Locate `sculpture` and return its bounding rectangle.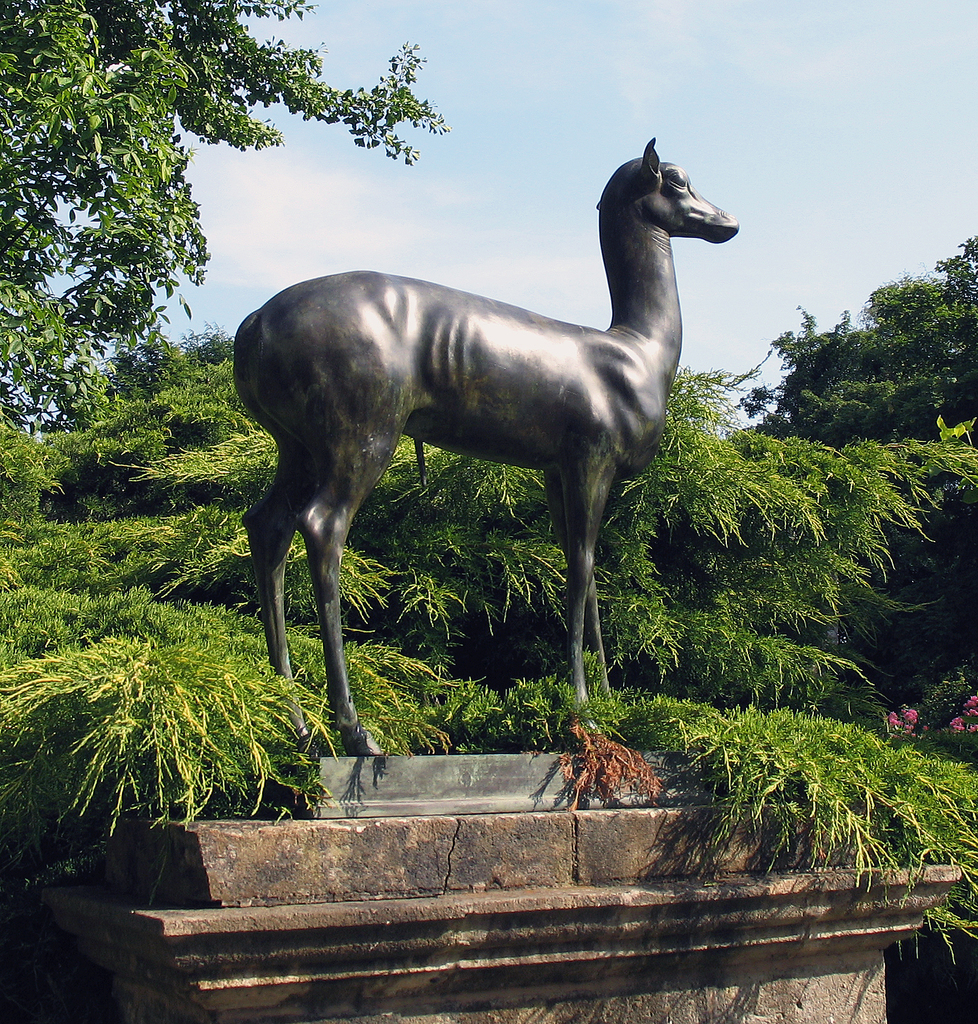
[left=237, top=143, right=746, bottom=772].
